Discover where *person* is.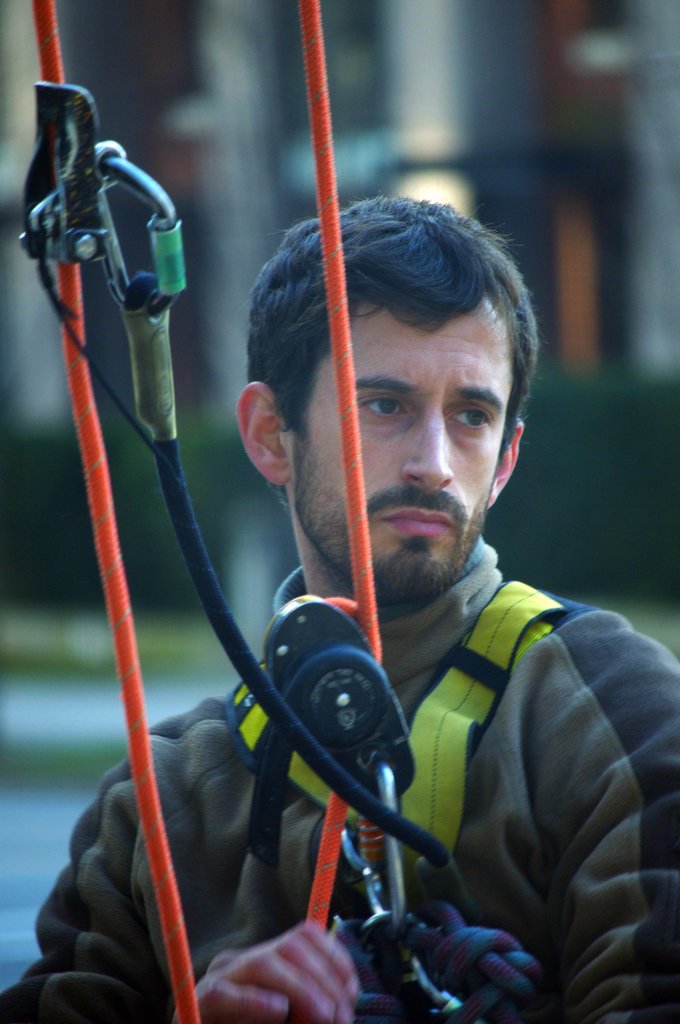
Discovered at [0,197,674,1022].
